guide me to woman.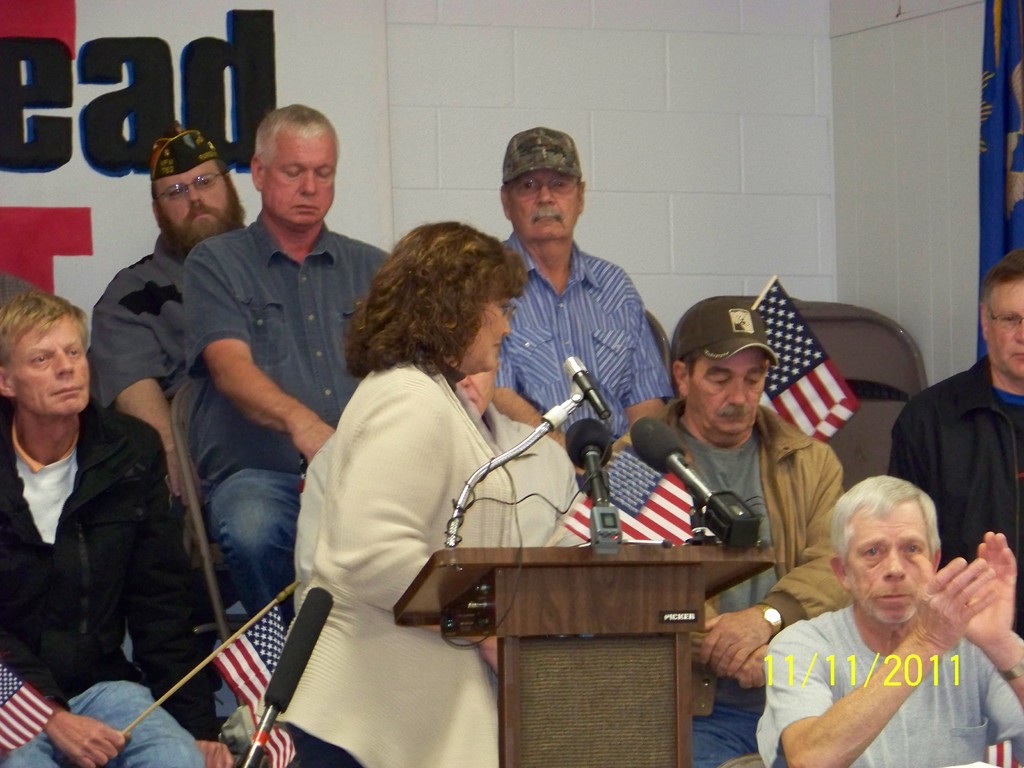
Guidance: left=248, top=205, right=544, bottom=767.
